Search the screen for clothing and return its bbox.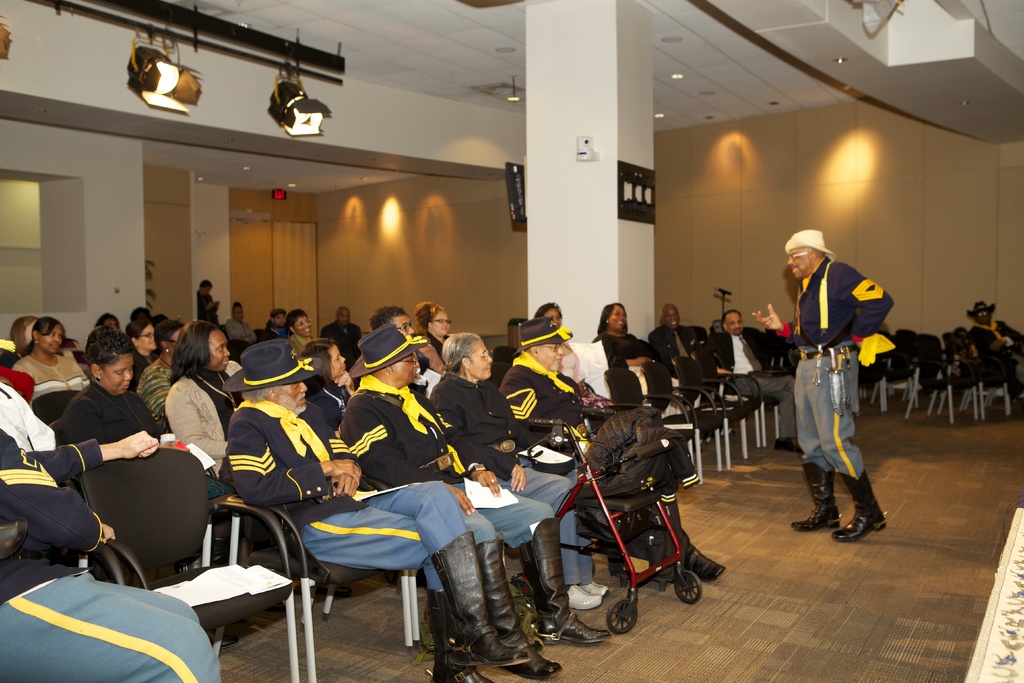
Found: [637,316,698,378].
